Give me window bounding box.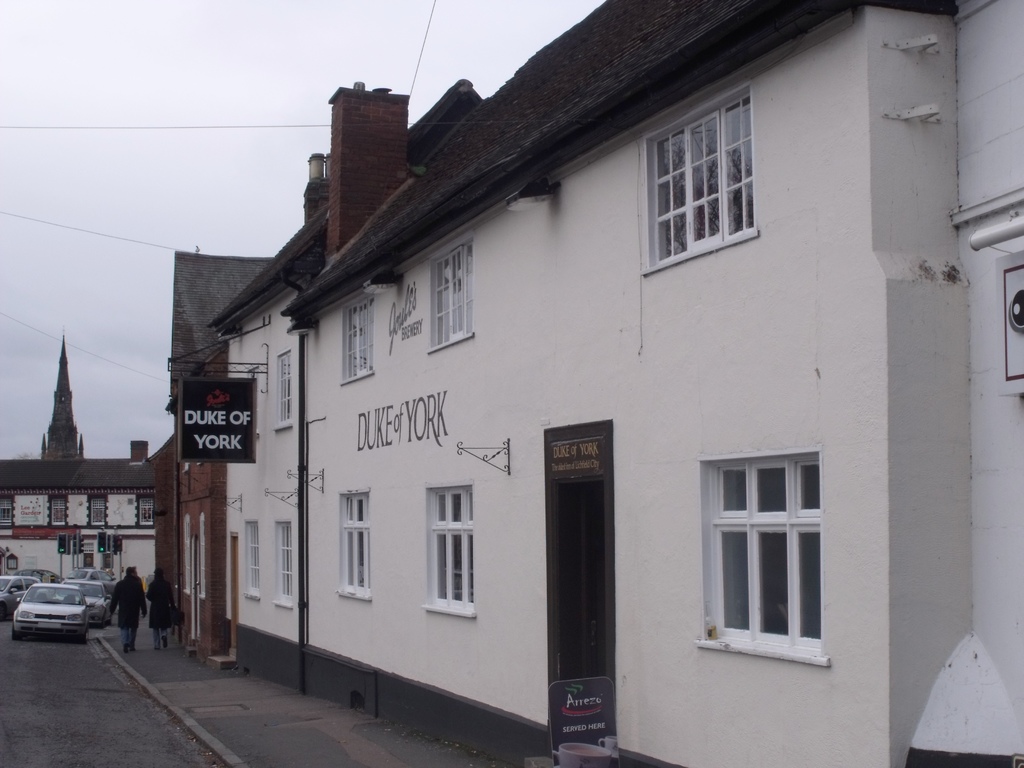
[422, 244, 473, 355].
